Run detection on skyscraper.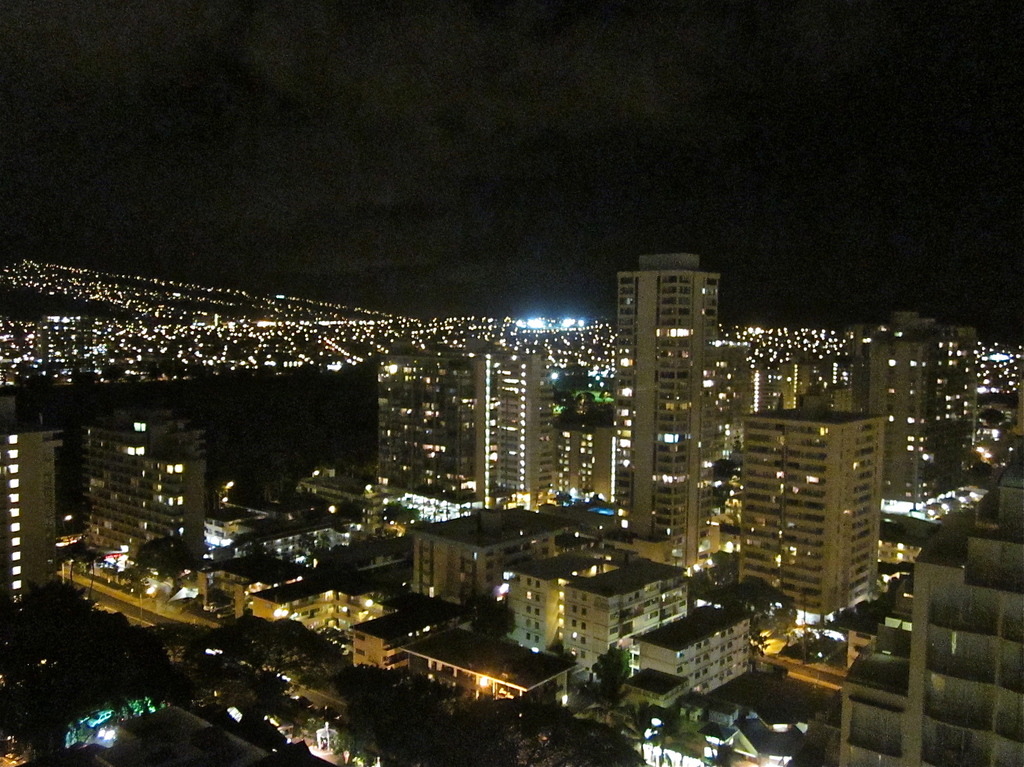
Result: bbox=[363, 344, 548, 508].
